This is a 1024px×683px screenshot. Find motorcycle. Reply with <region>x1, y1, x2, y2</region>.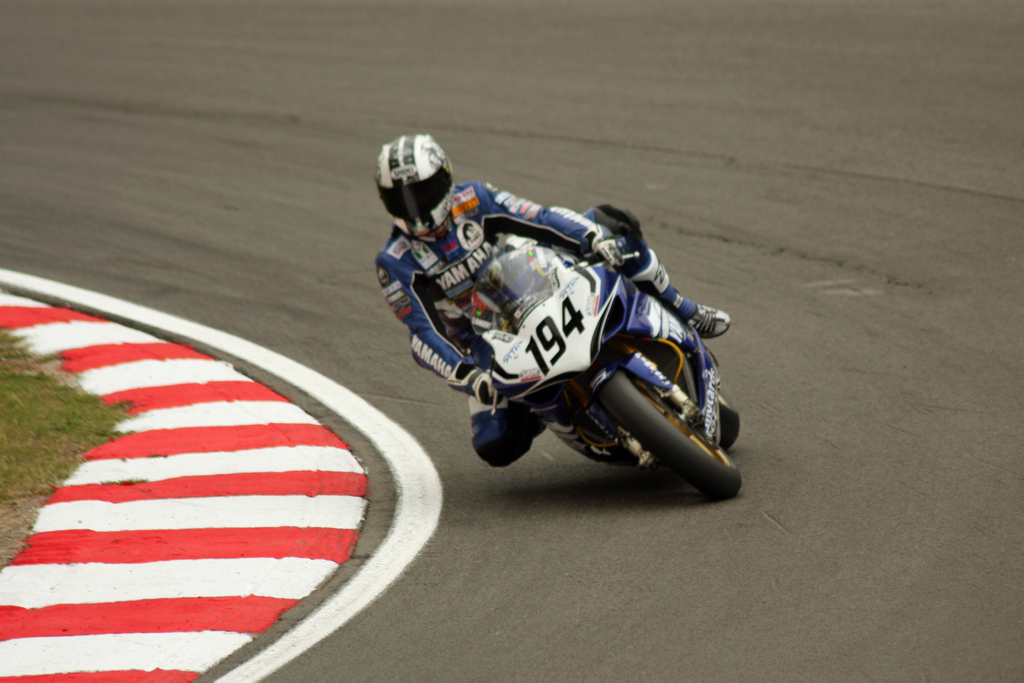
<region>449, 235, 768, 508</region>.
